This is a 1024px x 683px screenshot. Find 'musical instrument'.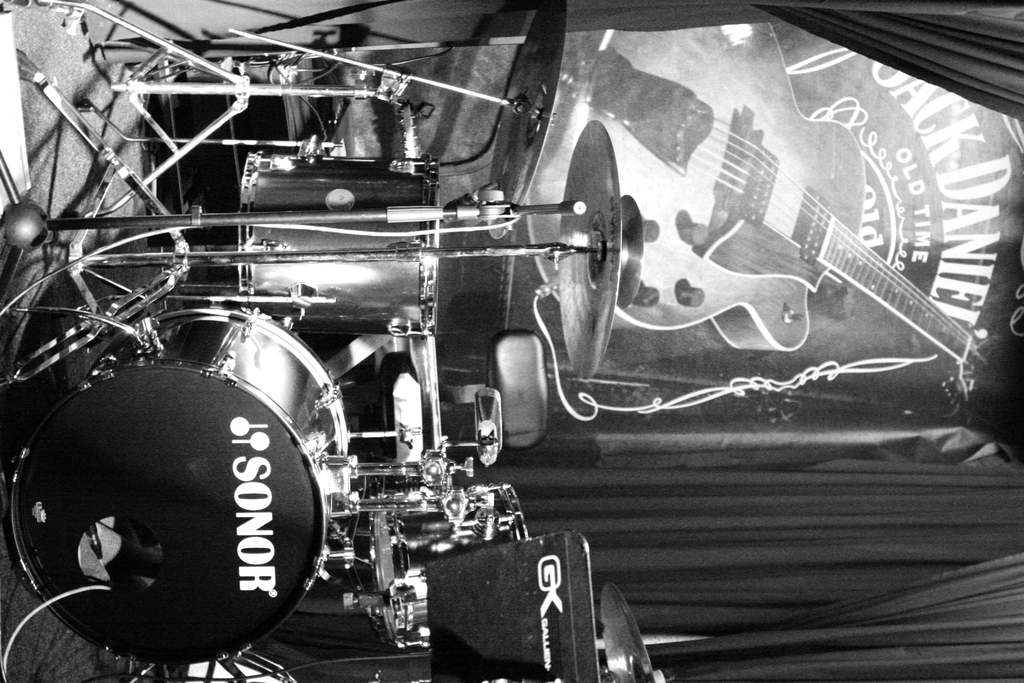
Bounding box: (485,0,565,255).
